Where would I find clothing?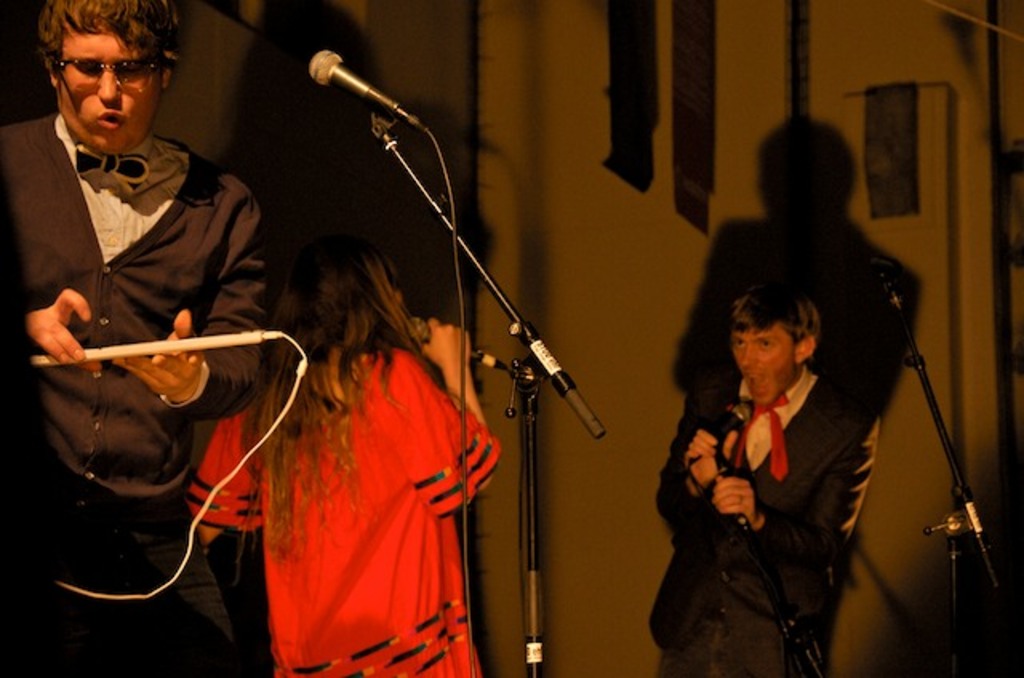
At 182 342 498 676.
